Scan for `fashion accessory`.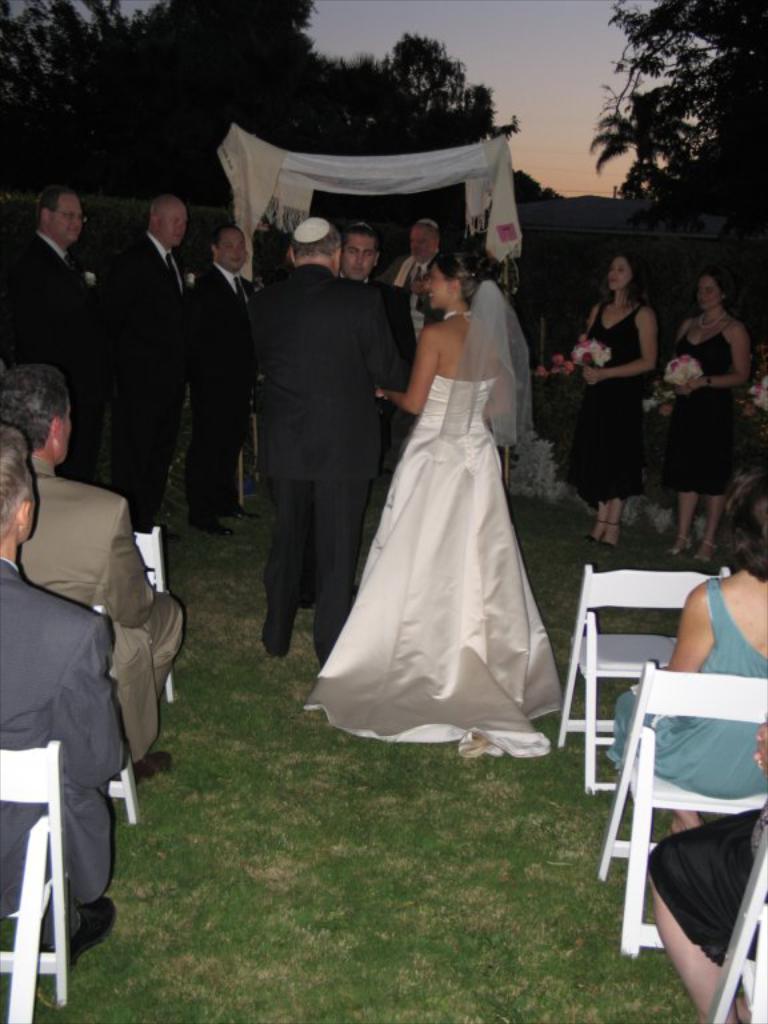
Scan result: (163,249,183,293).
